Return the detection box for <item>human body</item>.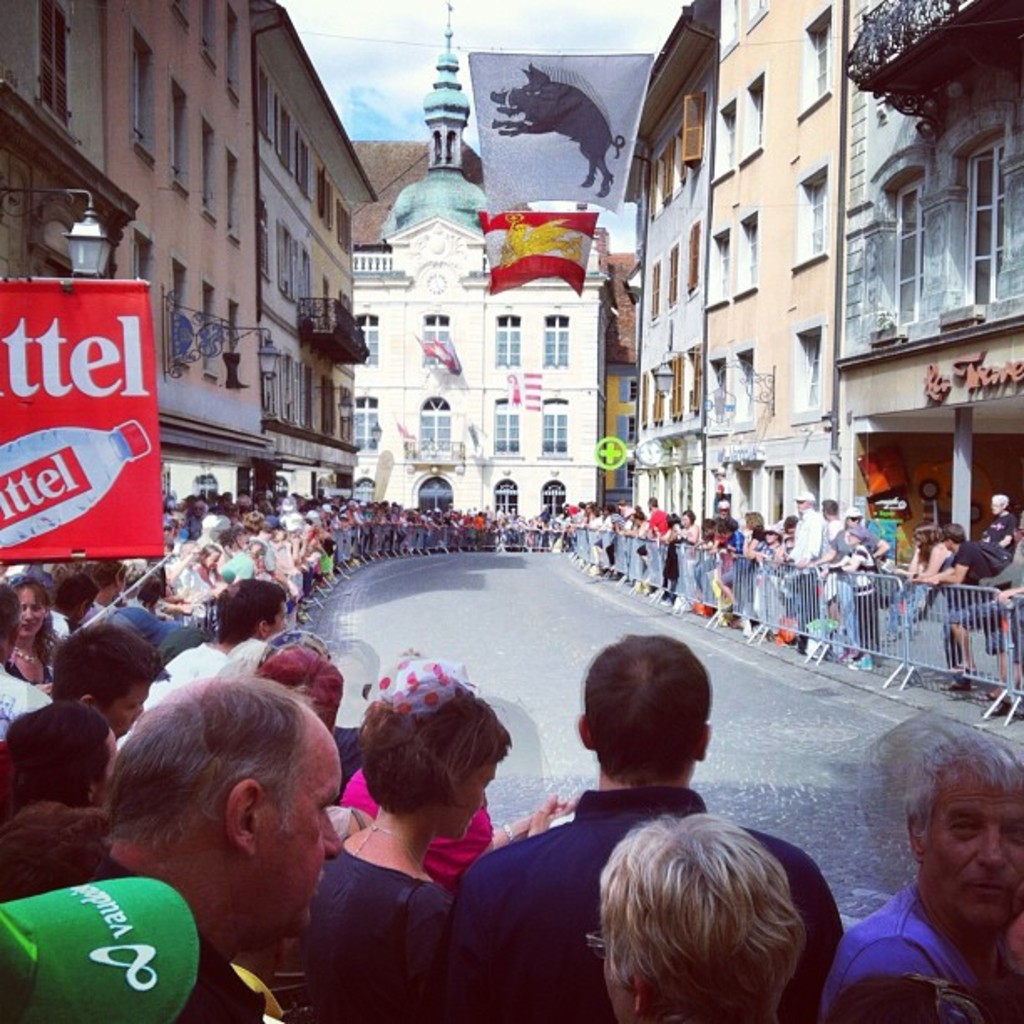
{"left": 910, "top": 524, "right": 950, "bottom": 592}.
